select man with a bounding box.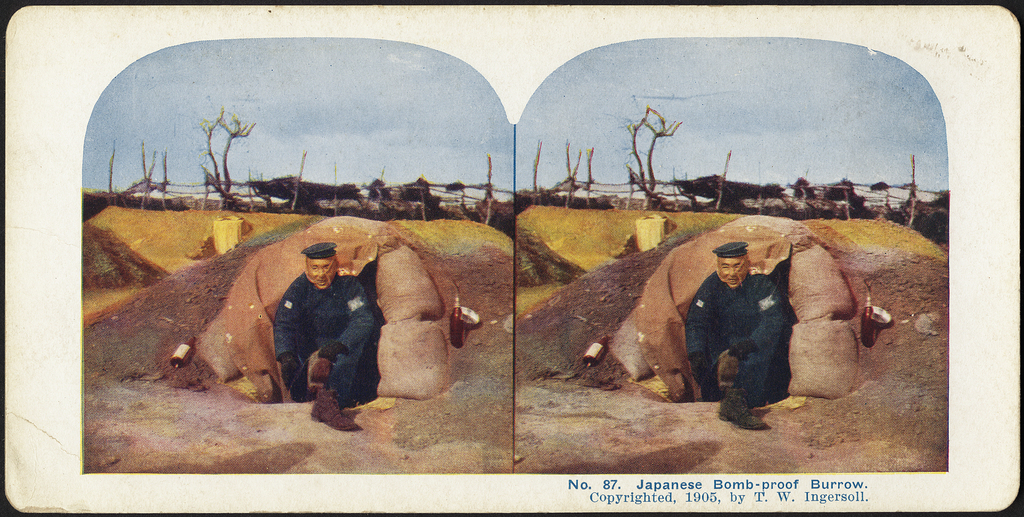
<bbox>250, 240, 380, 420</bbox>.
